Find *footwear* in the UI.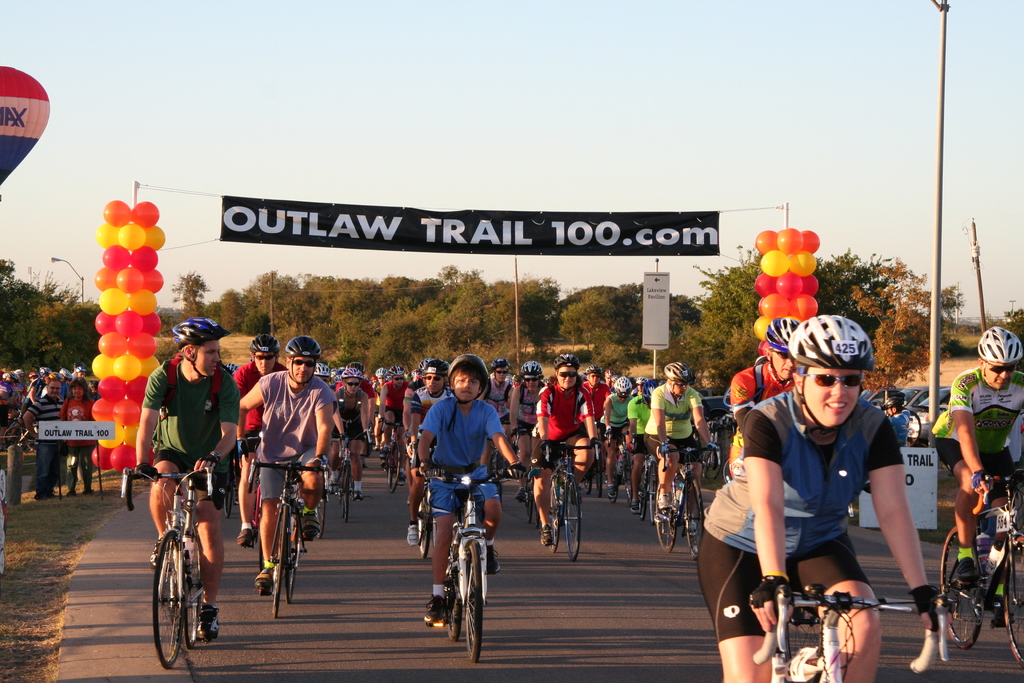
UI element at [x1=954, y1=559, x2=978, y2=588].
